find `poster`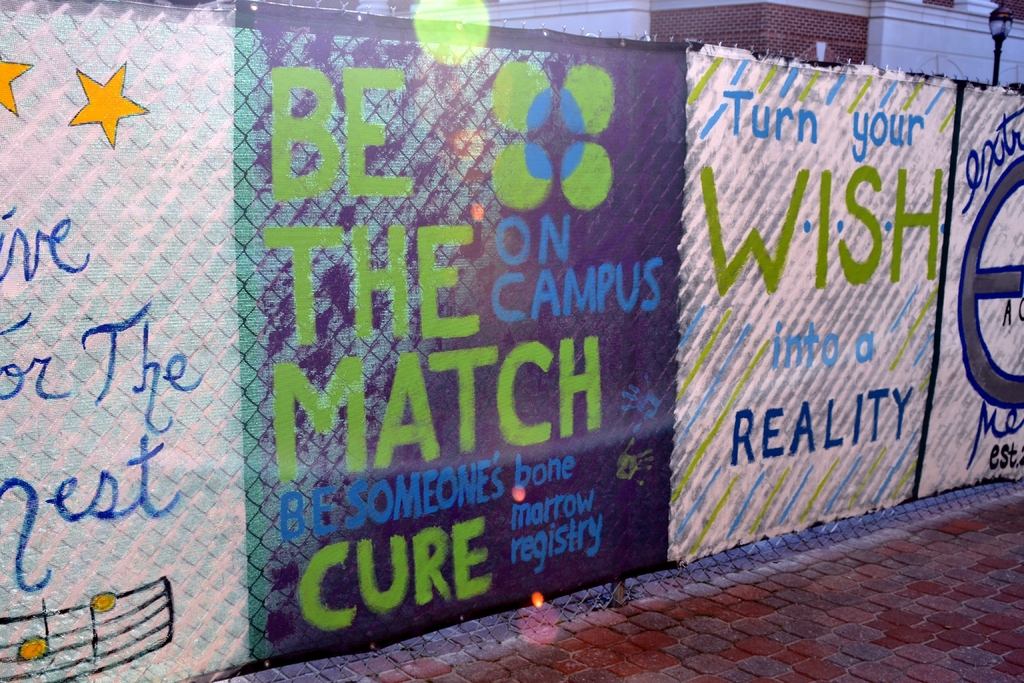
rect(0, 0, 253, 682)
